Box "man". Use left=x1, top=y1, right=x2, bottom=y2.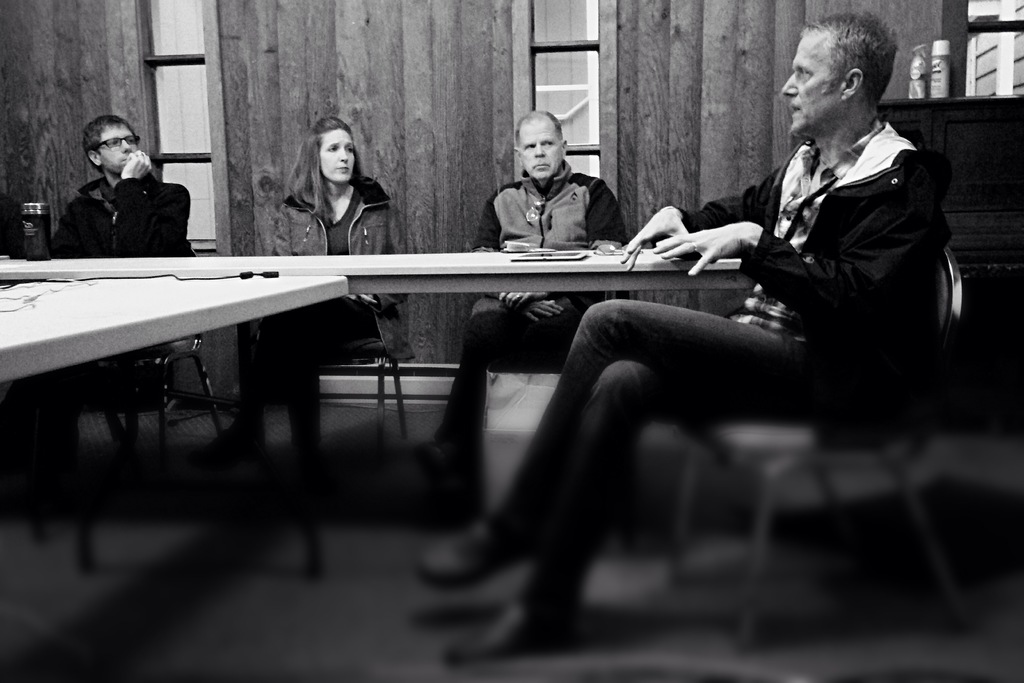
left=410, top=12, right=951, bottom=666.
